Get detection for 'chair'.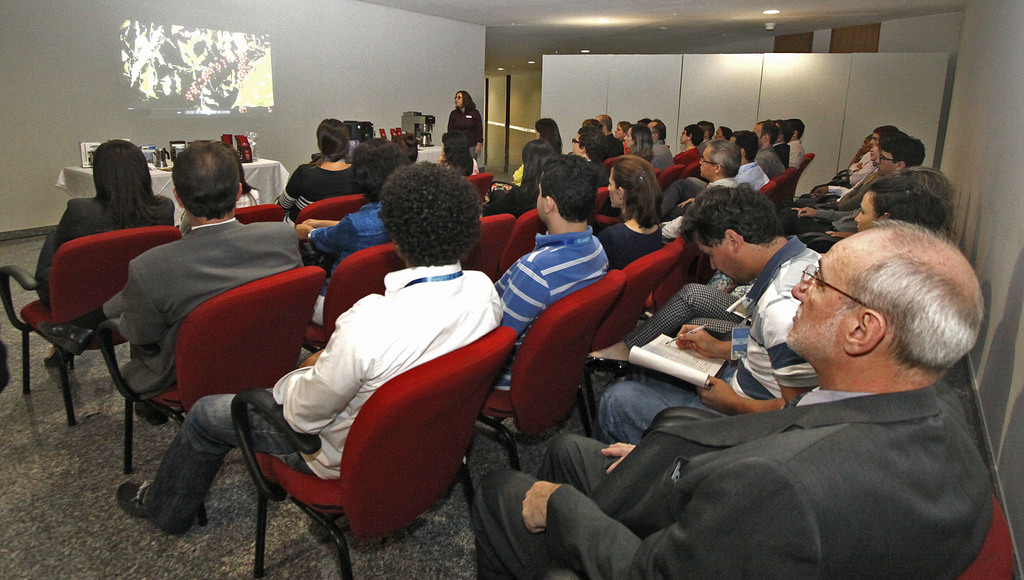
Detection: box(248, 322, 516, 579).
